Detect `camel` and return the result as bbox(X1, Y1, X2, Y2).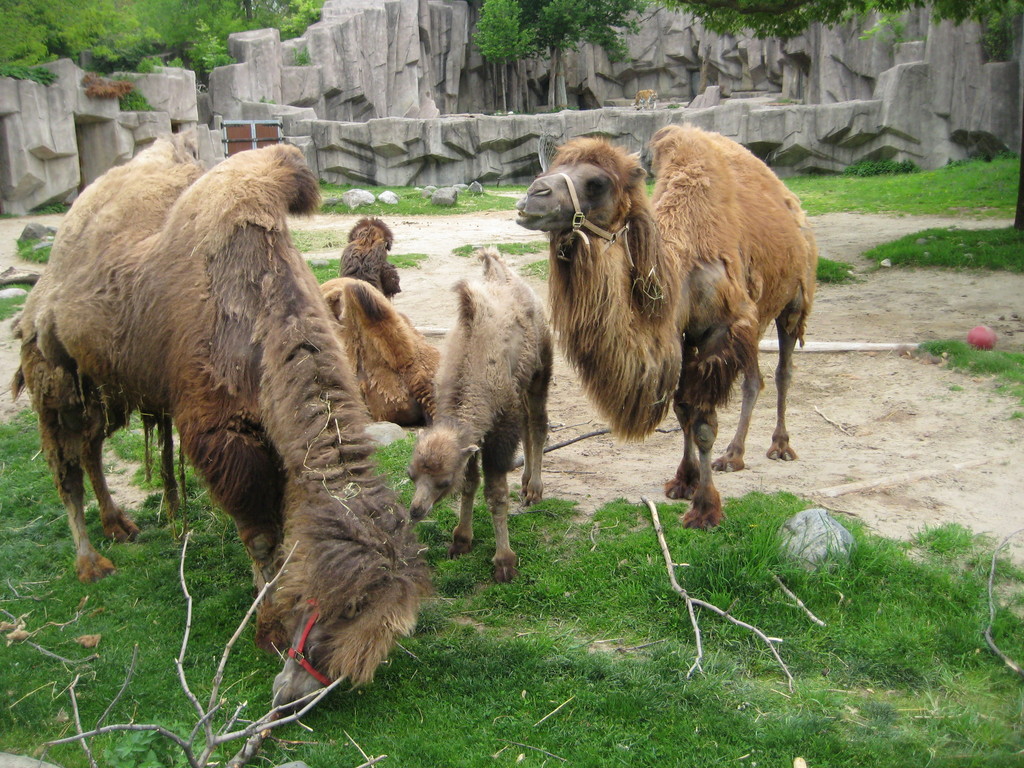
bbox(317, 271, 438, 440).
